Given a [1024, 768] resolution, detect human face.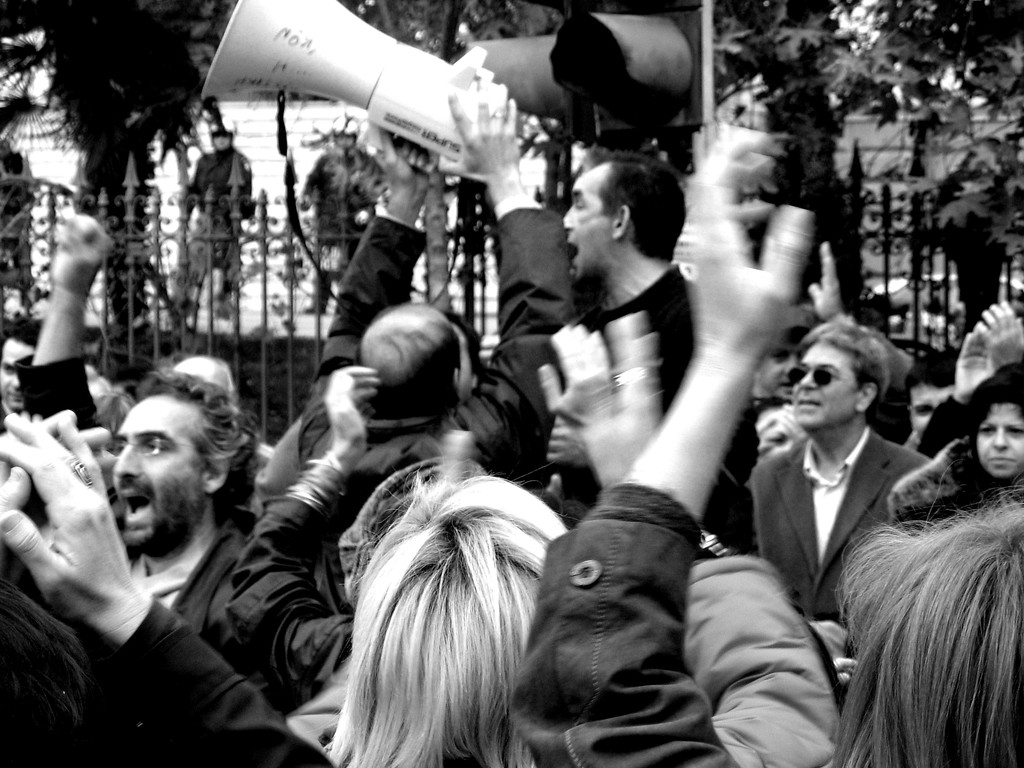
box=[911, 387, 957, 438].
